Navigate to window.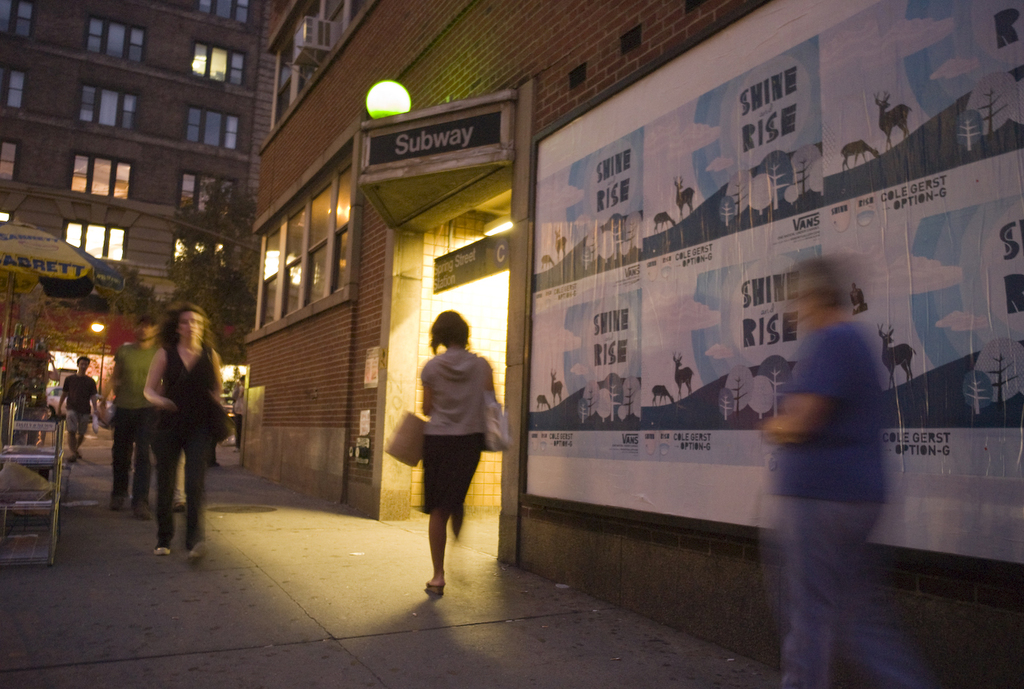
Navigation target: (x1=190, y1=0, x2=250, y2=27).
